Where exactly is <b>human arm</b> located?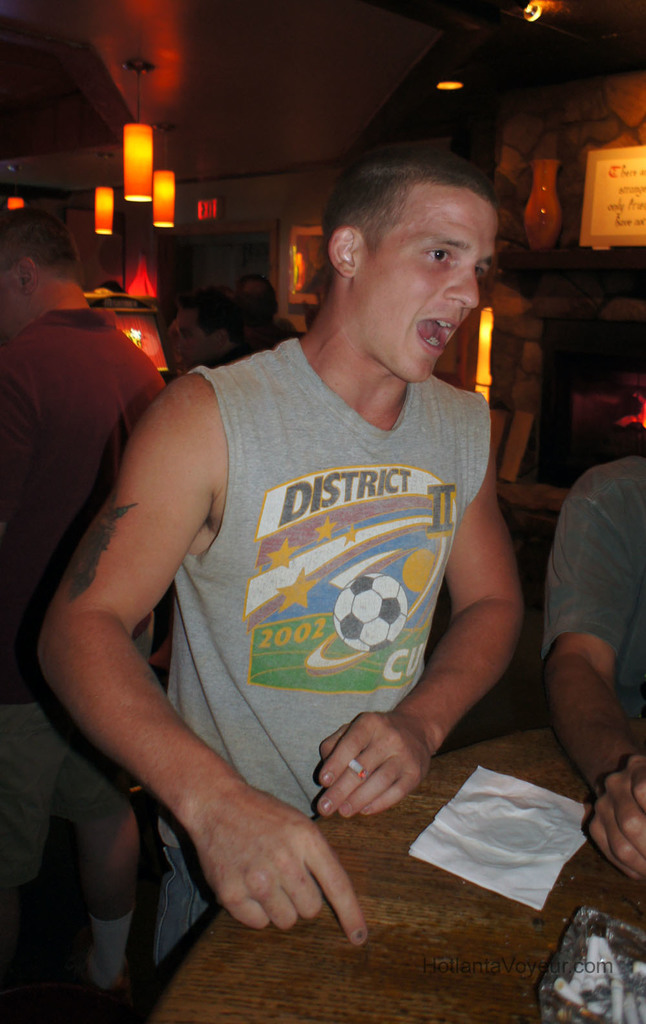
Its bounding box is crop(522, 473, 645, 883).
